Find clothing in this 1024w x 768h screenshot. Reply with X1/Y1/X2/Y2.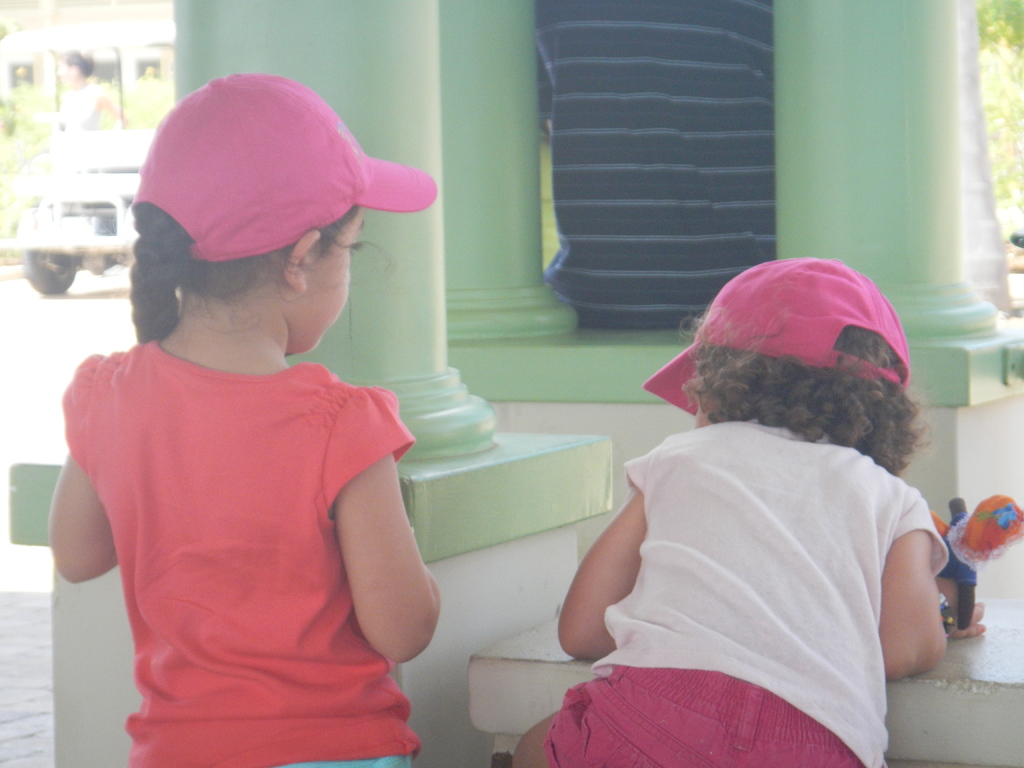
76/283/421/745.
